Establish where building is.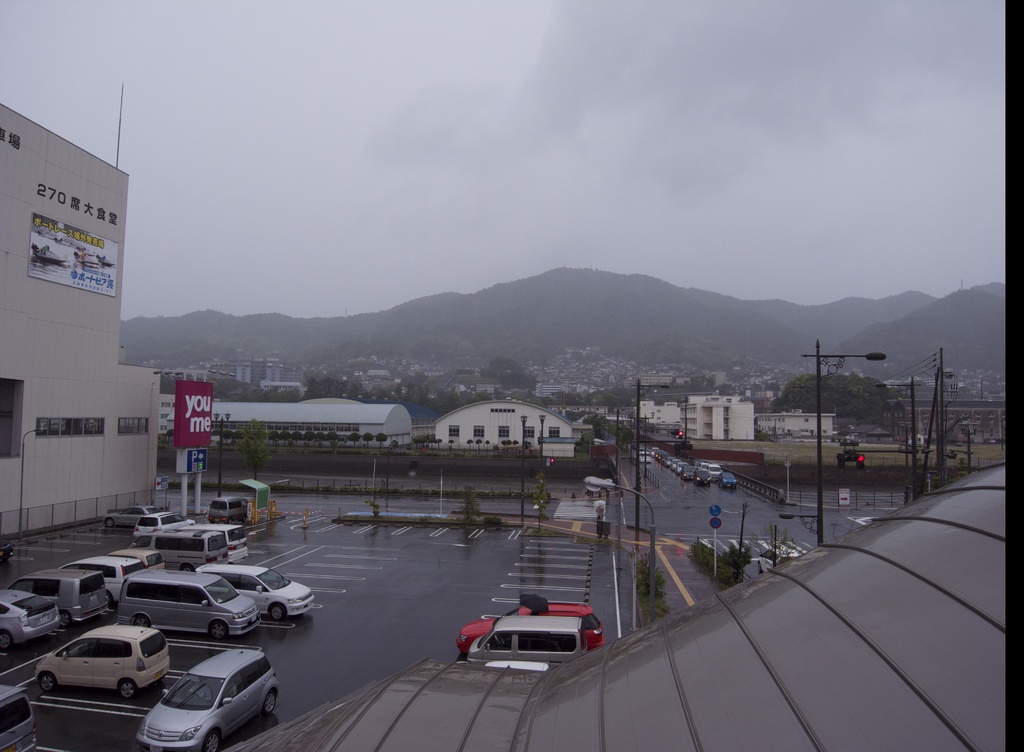
Established at 0,97,166,522.
